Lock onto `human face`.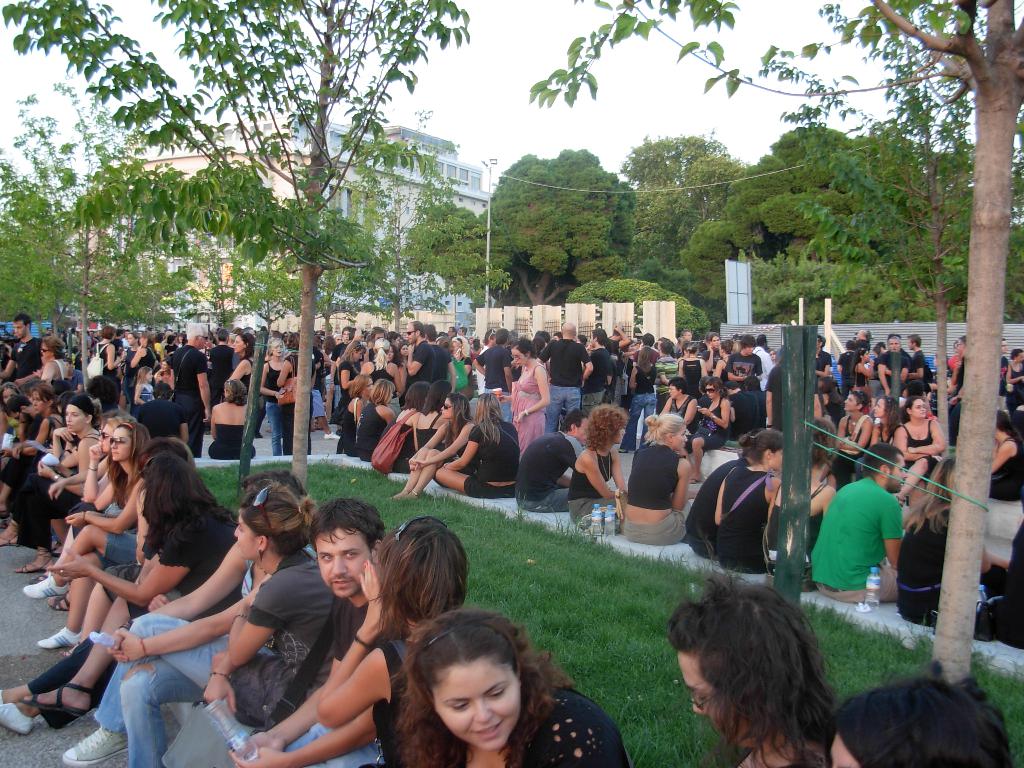
Locked: (108, 429, 131, 457).
